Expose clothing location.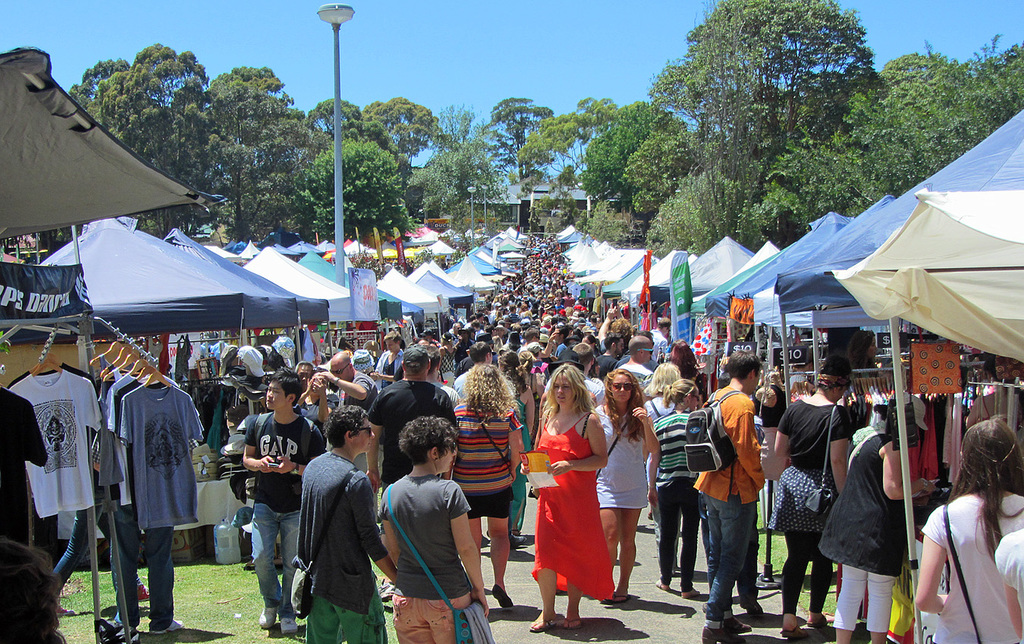
Exposed at [left=361, top=380, right=450, bottom=489].
